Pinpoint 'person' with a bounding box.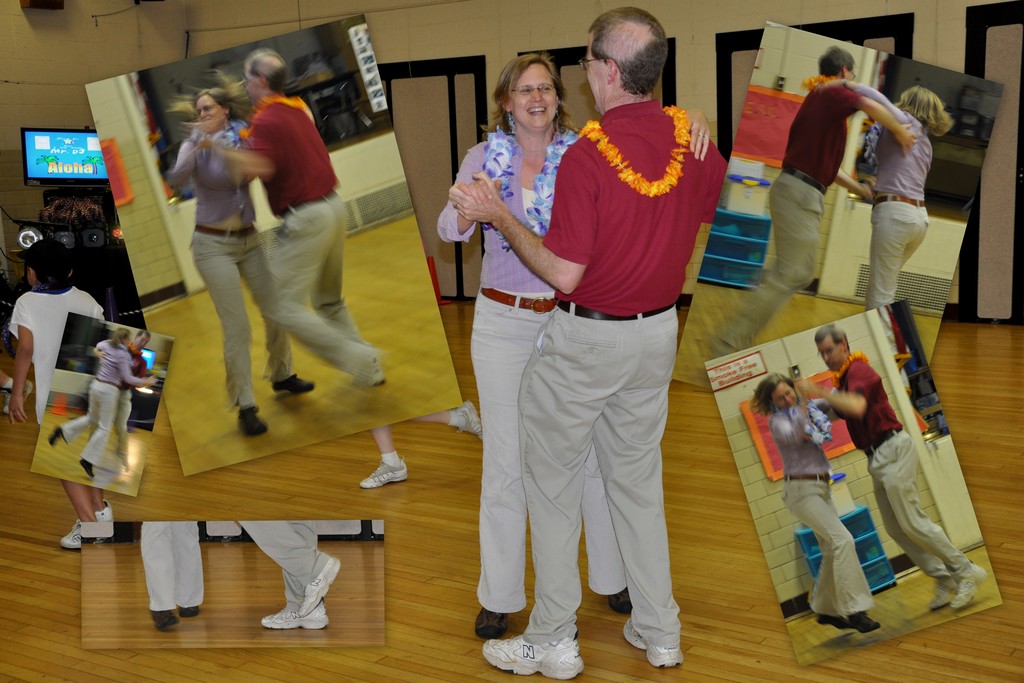
[452,5,726,682].
